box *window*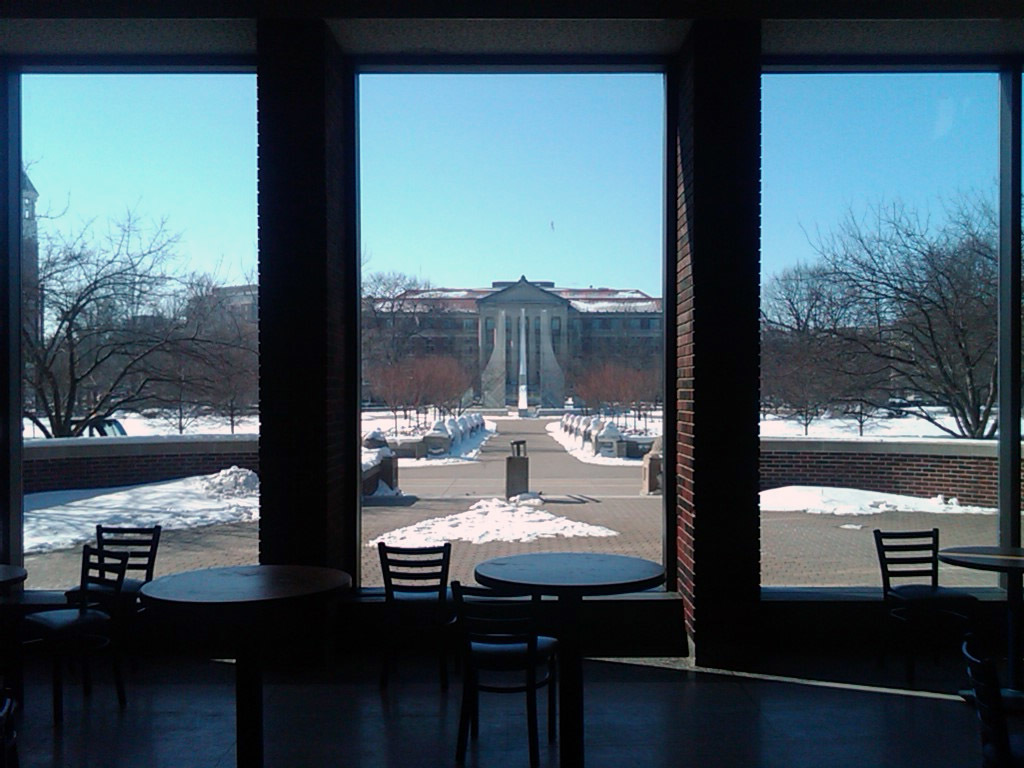
bbox(6, 63, 259, 609)
